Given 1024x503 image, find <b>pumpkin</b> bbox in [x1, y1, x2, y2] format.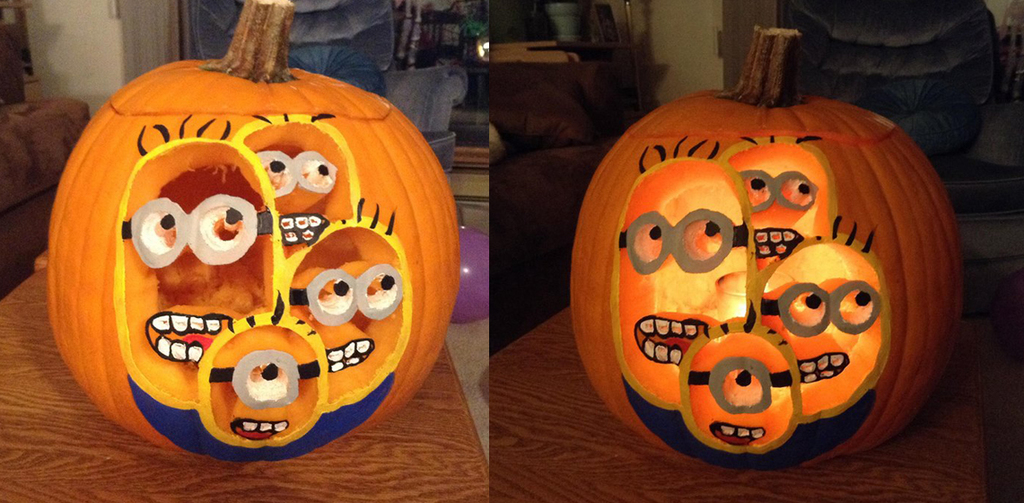
[44, 0, 471, 458].
